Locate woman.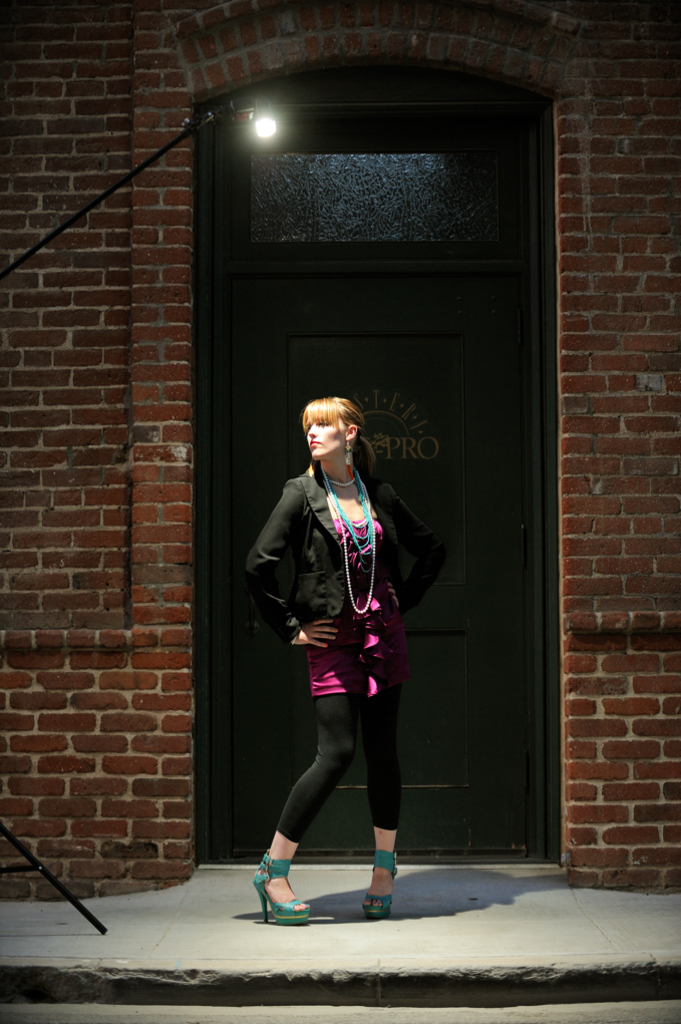
Bounding box: {"x1": 248, "y1": 365, "x2": 429, "y2": 932}.
